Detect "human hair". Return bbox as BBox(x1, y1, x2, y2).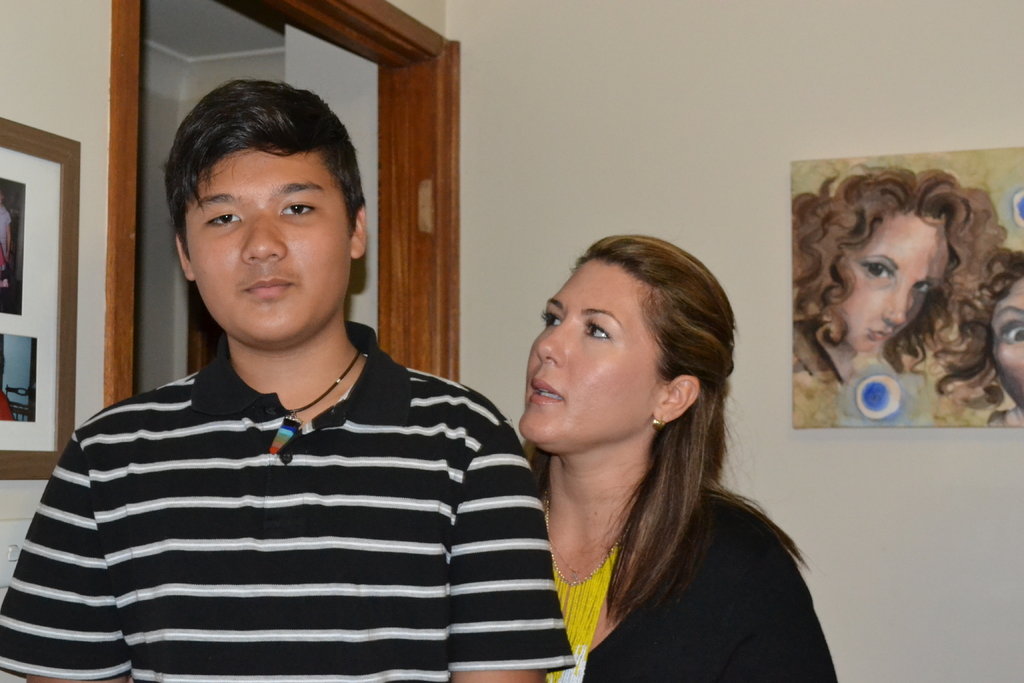
BBox(932, 248, 1023, 428).
